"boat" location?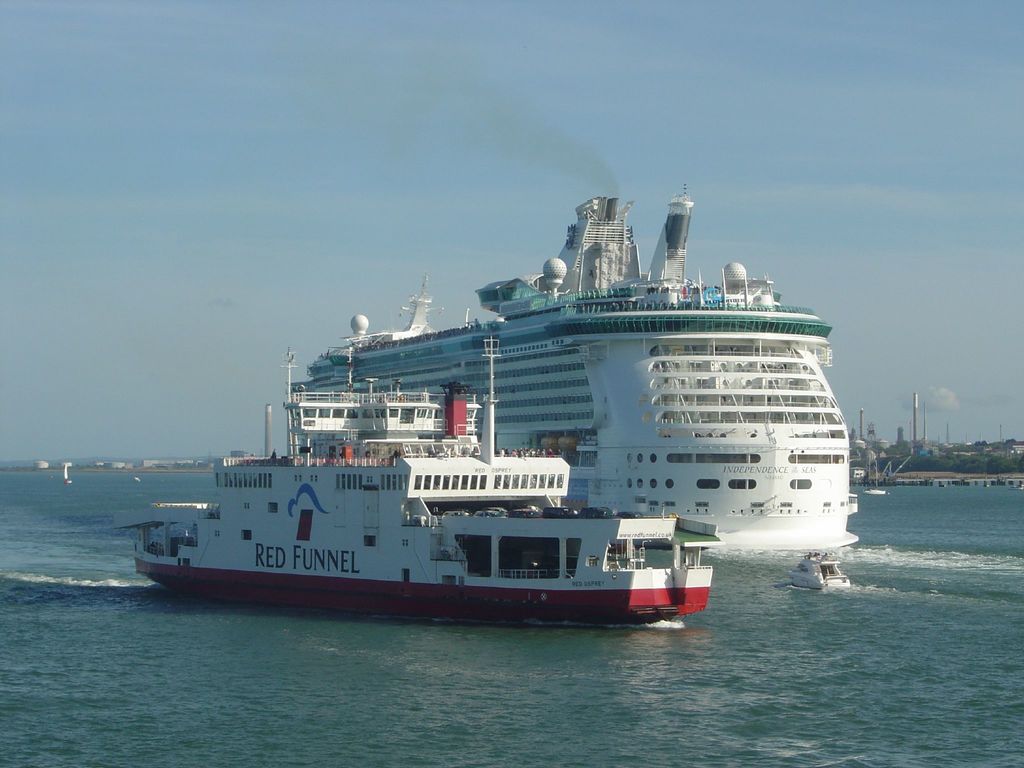
region(784, 547, 852, 594)
